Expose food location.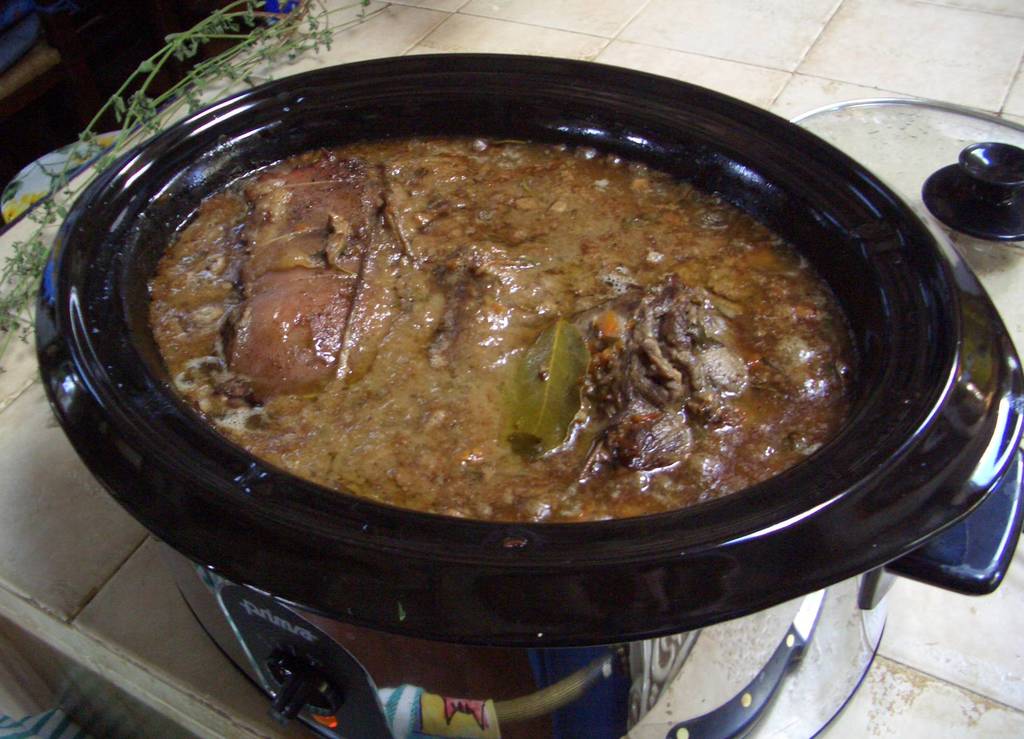
Exposed at box(143, 144, 851, 530).
